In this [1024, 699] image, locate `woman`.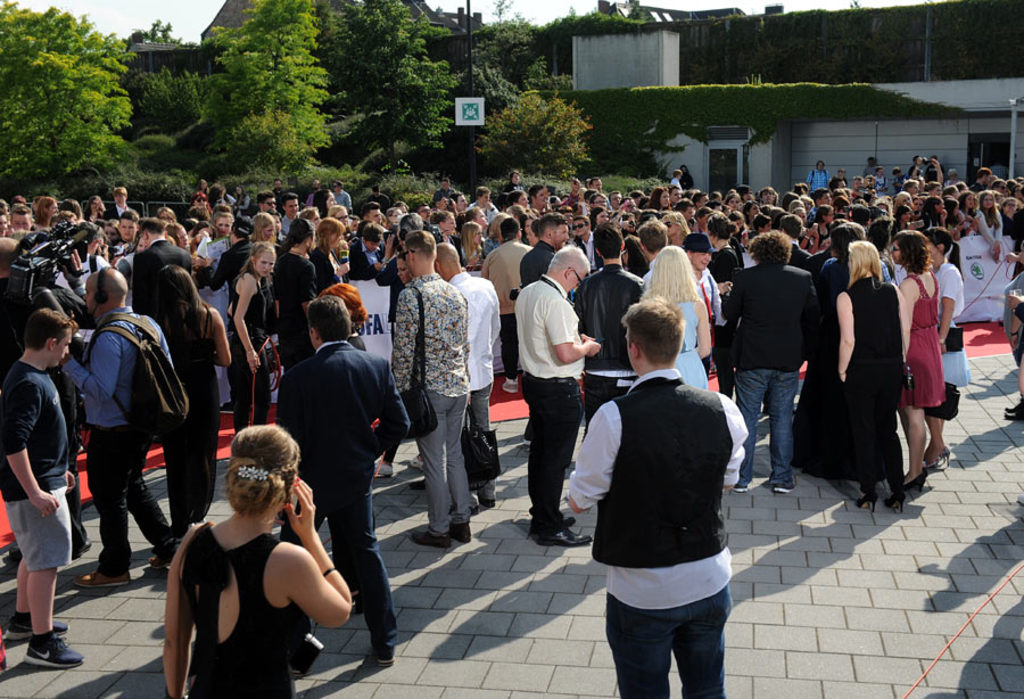
Bounding box: 190:187:209:222.
